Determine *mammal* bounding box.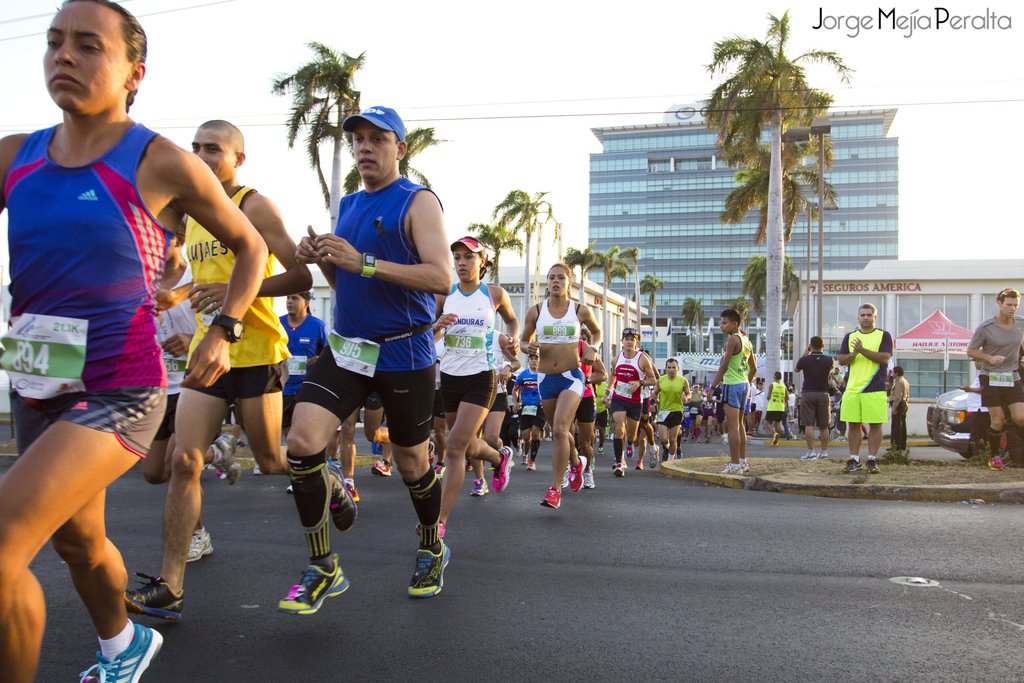
Determined: Rect(276, 103, 453, 616).
